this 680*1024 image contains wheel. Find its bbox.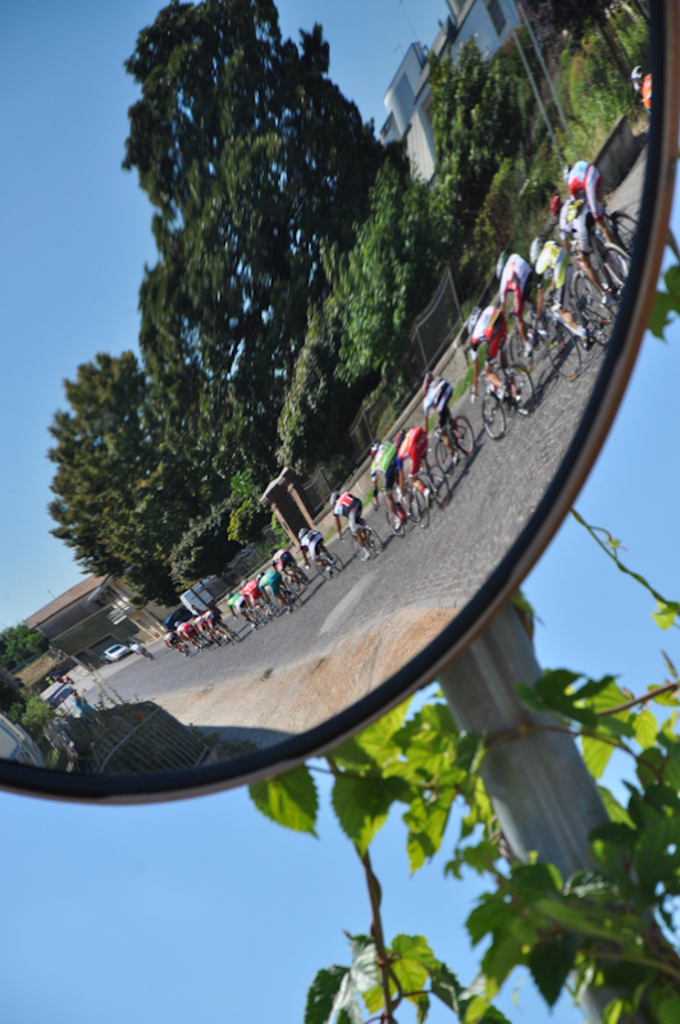
[612, 212, 639, 256].
